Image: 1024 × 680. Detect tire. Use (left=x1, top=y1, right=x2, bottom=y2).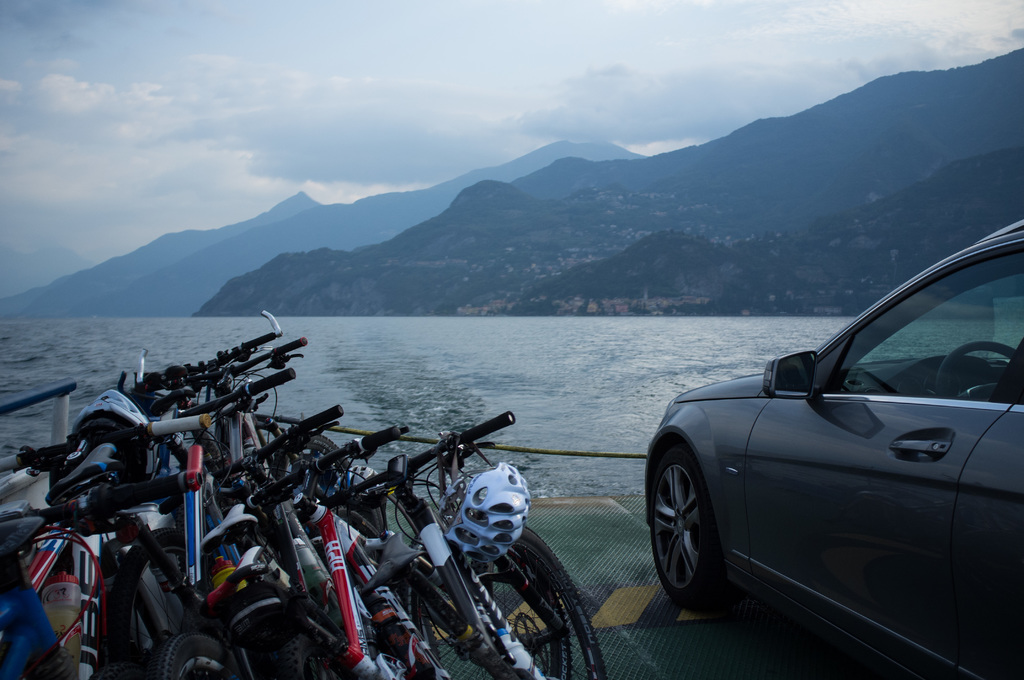
(left=331, top=507, right=385, bottom=538).
